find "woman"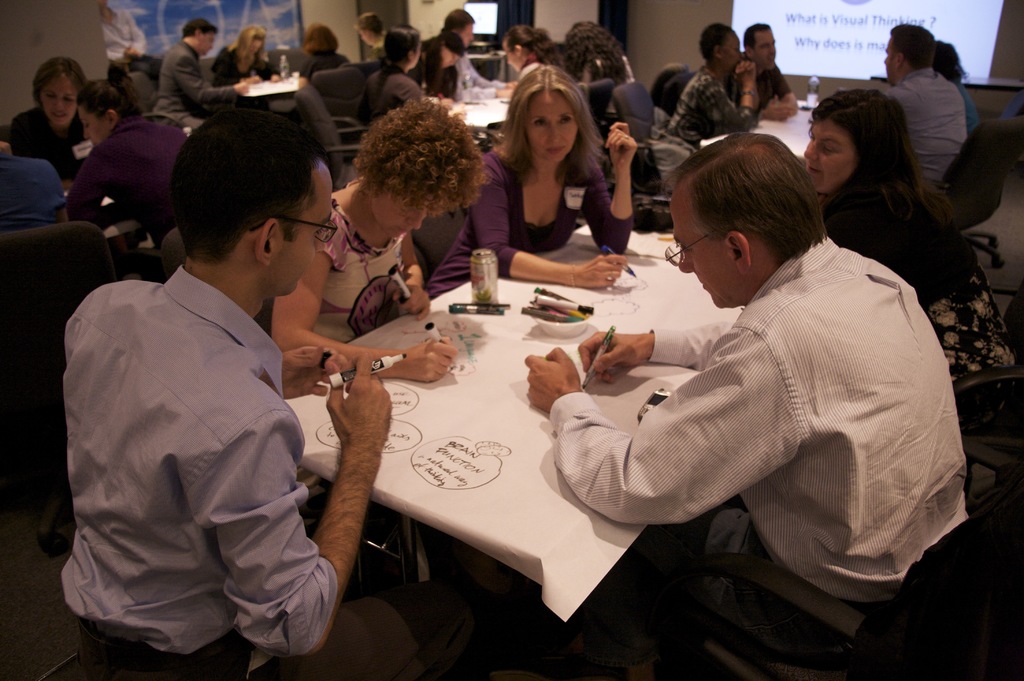
269,97,492,513
